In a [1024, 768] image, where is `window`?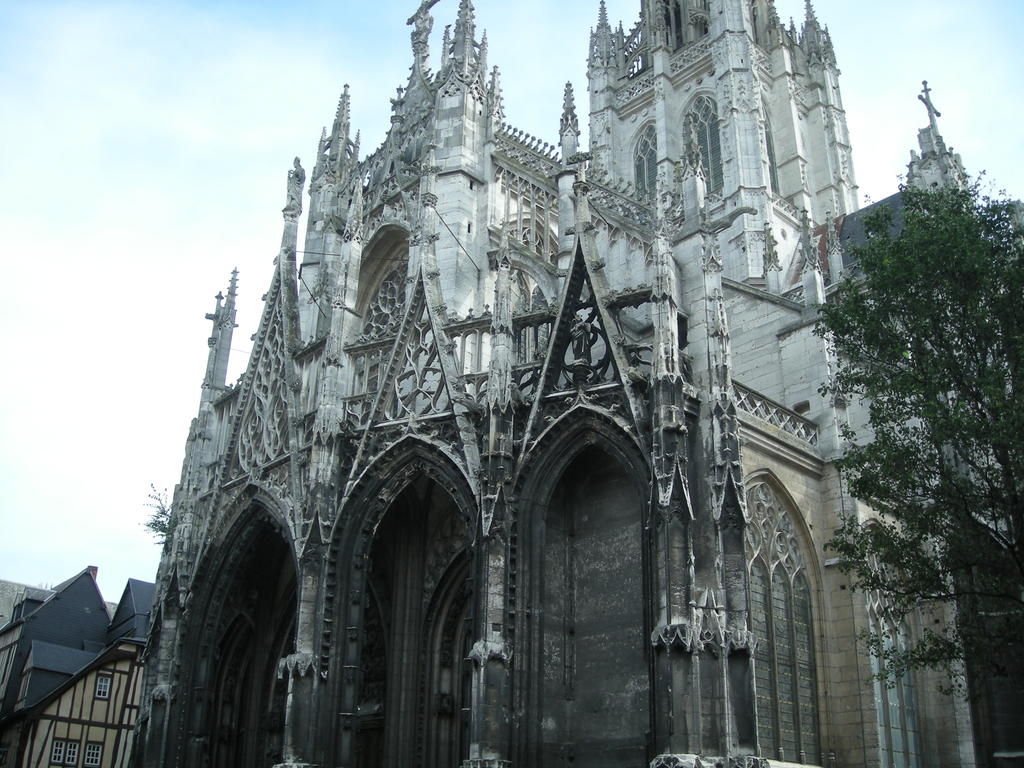
x1=95 y1=674 x2=113 y2=700.
